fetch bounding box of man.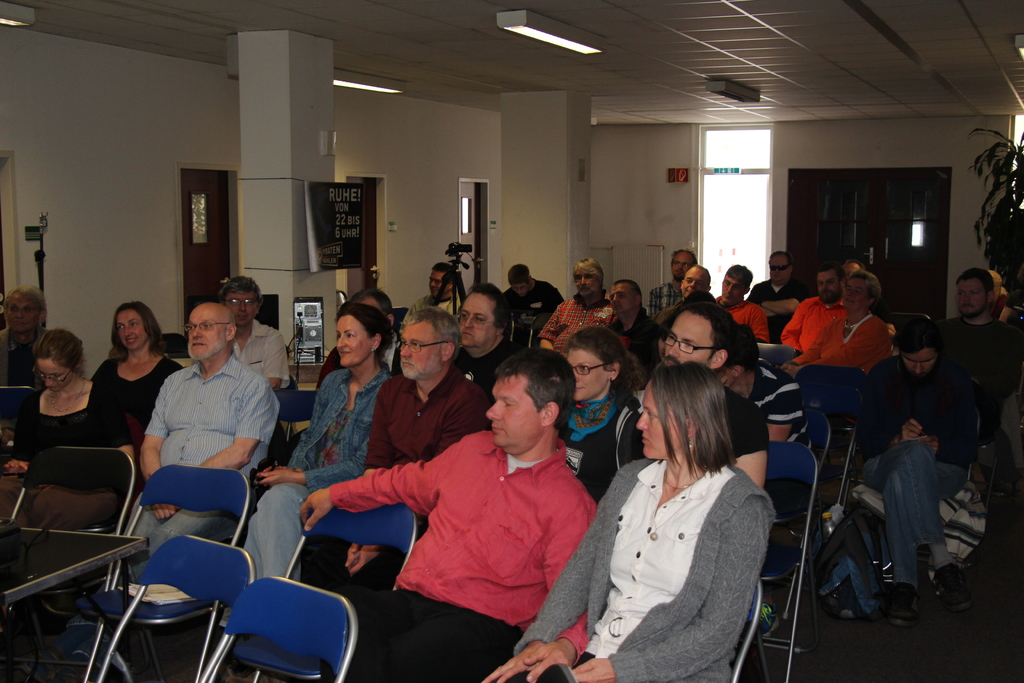
Bbox: 132:299:285:572.
